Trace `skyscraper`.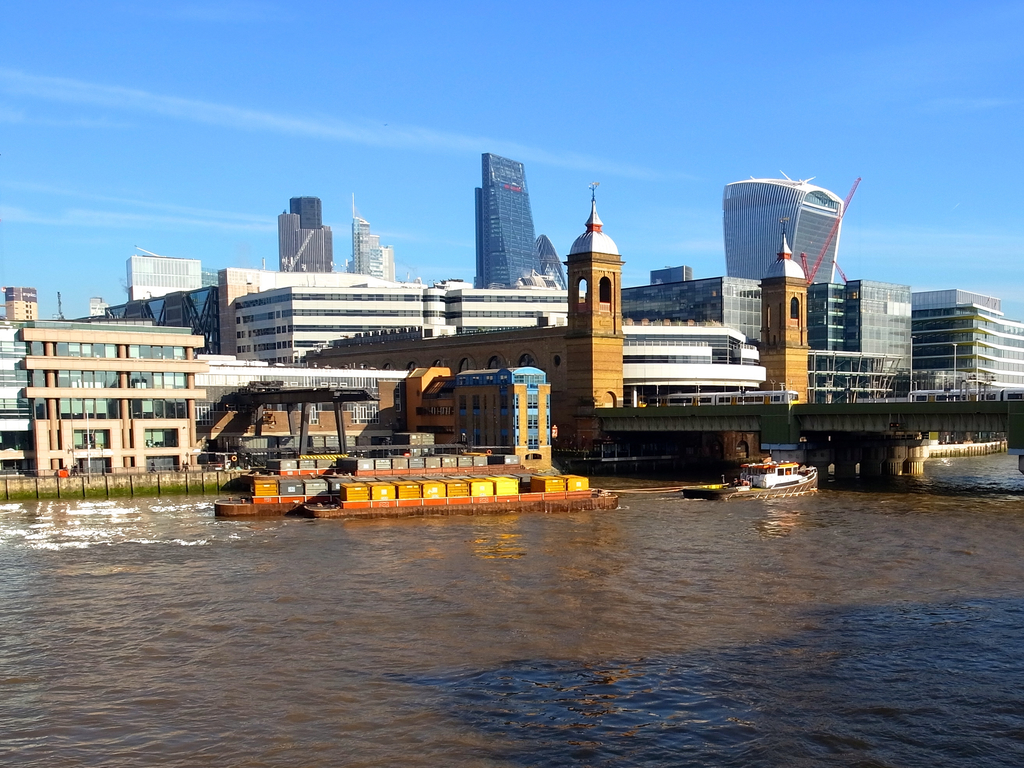
Traced to select_region(275, 190, 339, 277).
